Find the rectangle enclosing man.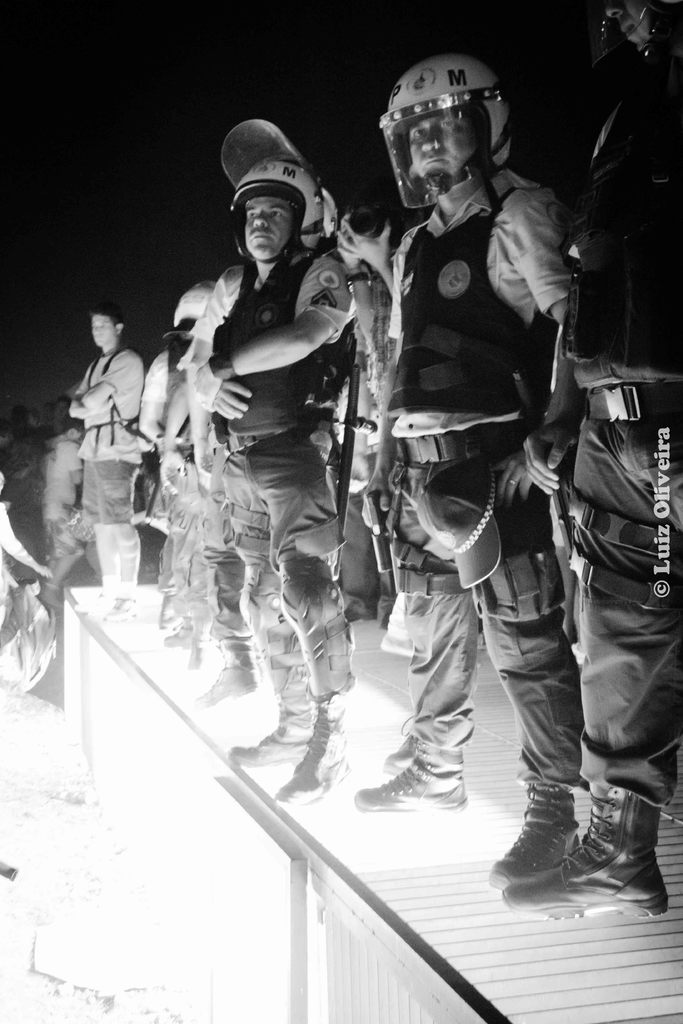
Rect(498, 0, 682, 924).
